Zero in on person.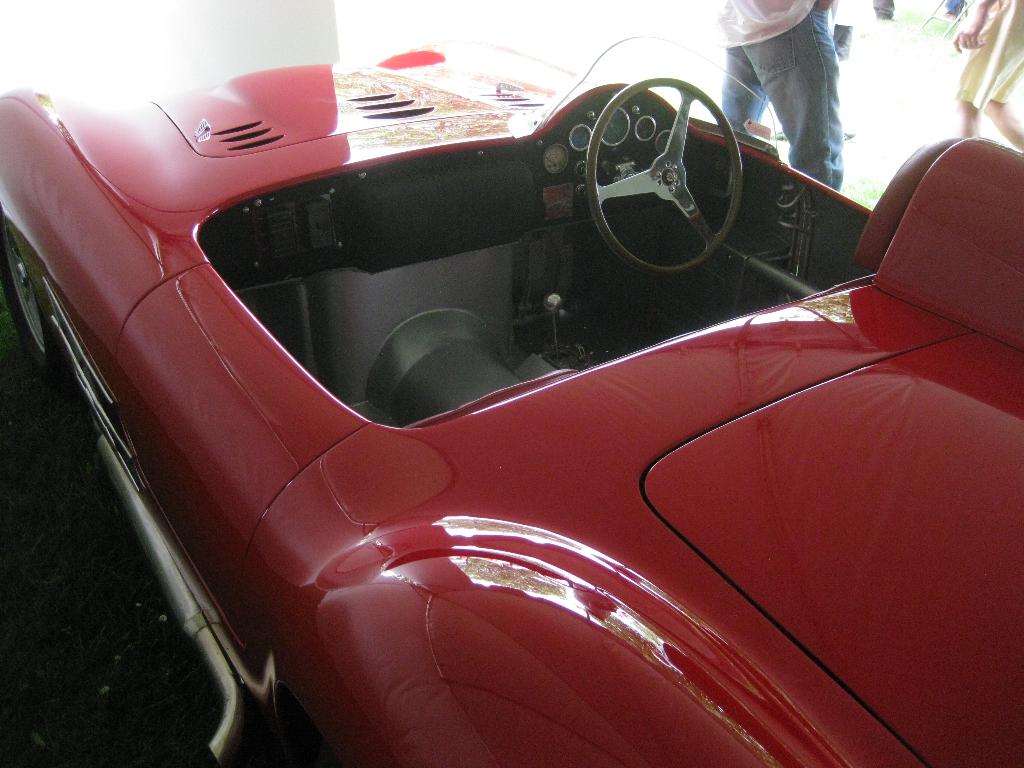
Zeroed in: <region>721, 0, 838, 191</region>.
